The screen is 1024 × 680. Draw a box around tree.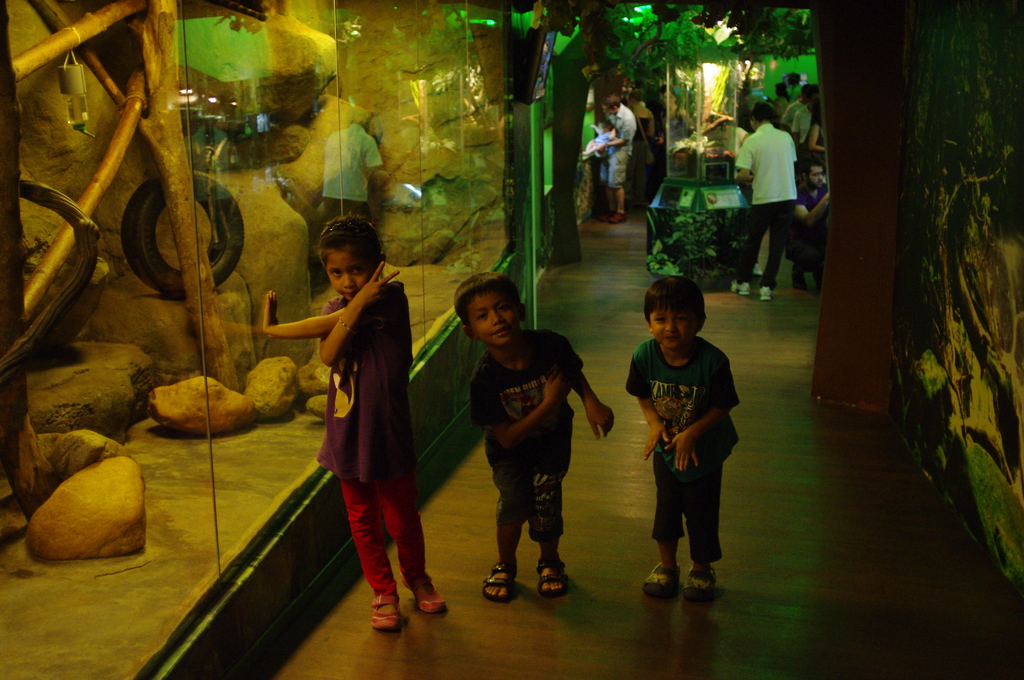
BBox(510, 1, 812, 261).
